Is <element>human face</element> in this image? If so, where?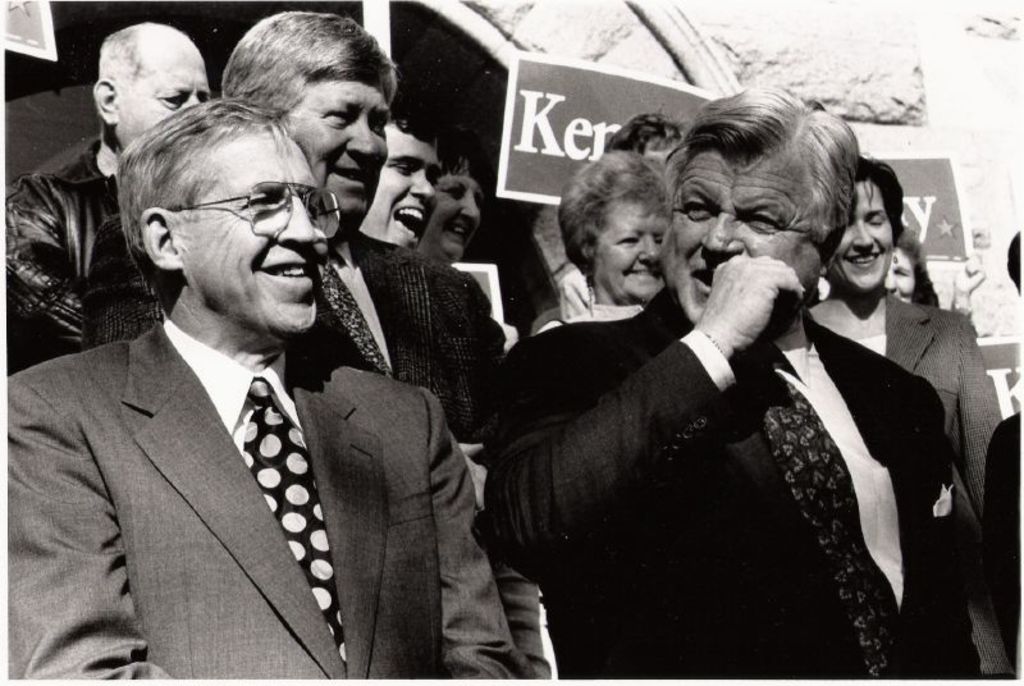
Yes, at <bbox>191, 138, 315, 326</bbox>.
